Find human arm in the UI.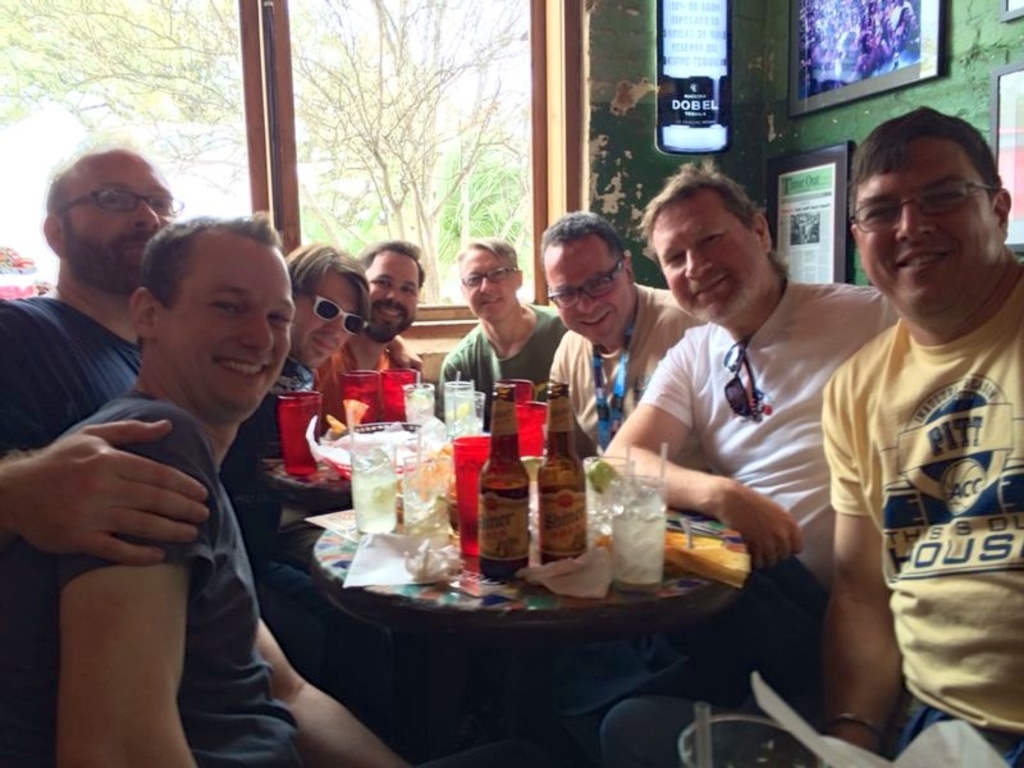
UI element at 547:352:598:458.
